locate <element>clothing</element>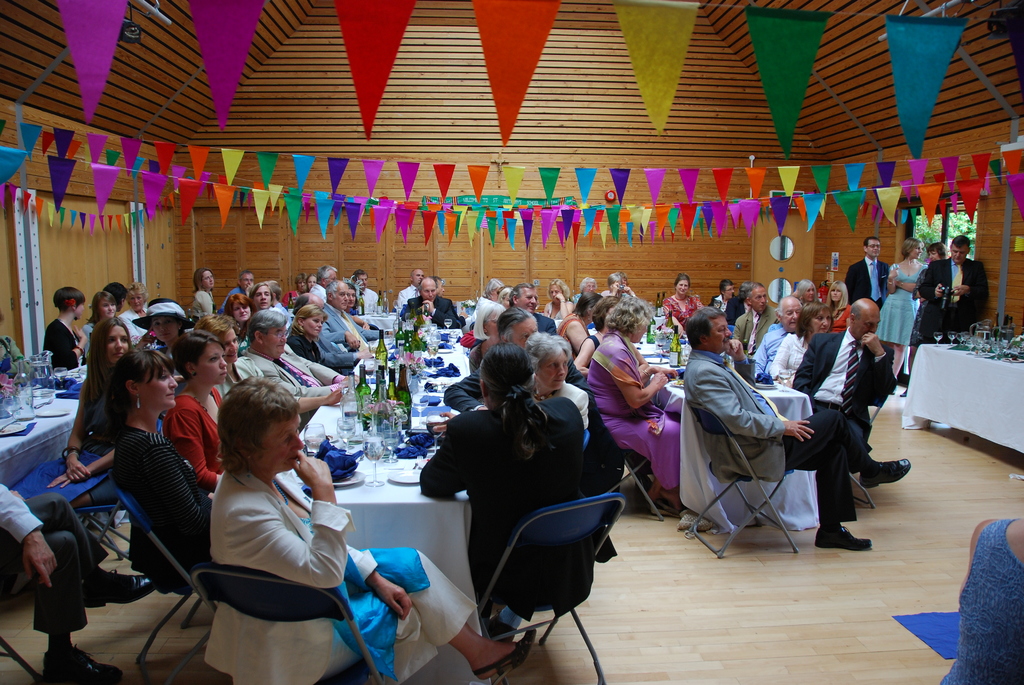
[x1=17, y1=458, x2=100, y2=499]
